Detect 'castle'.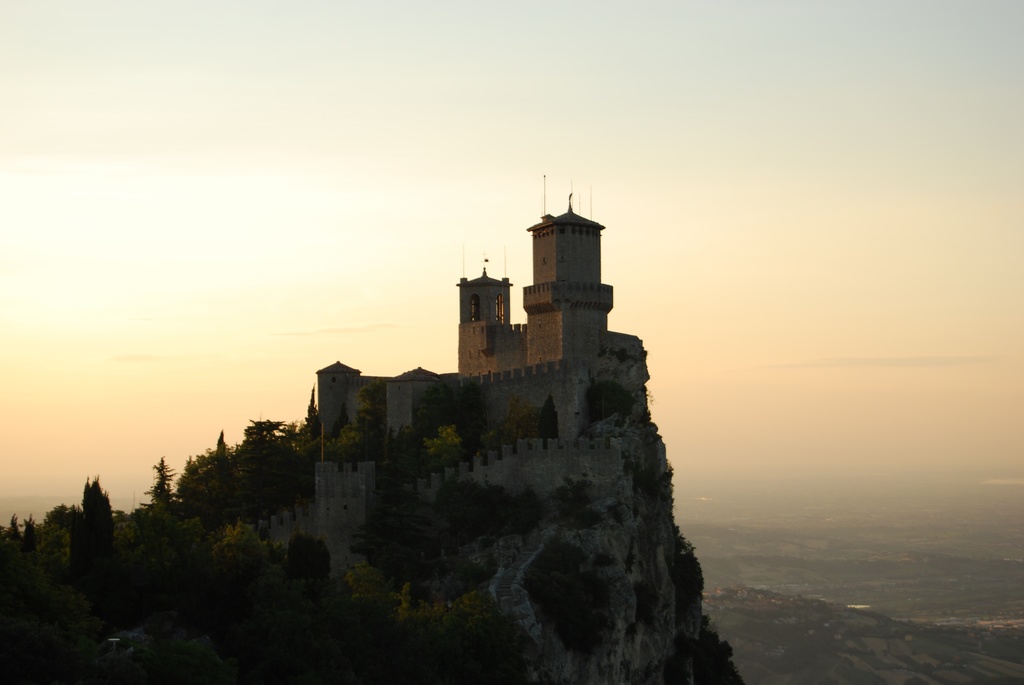
Detected at crop(226, 171, 647, 583).
